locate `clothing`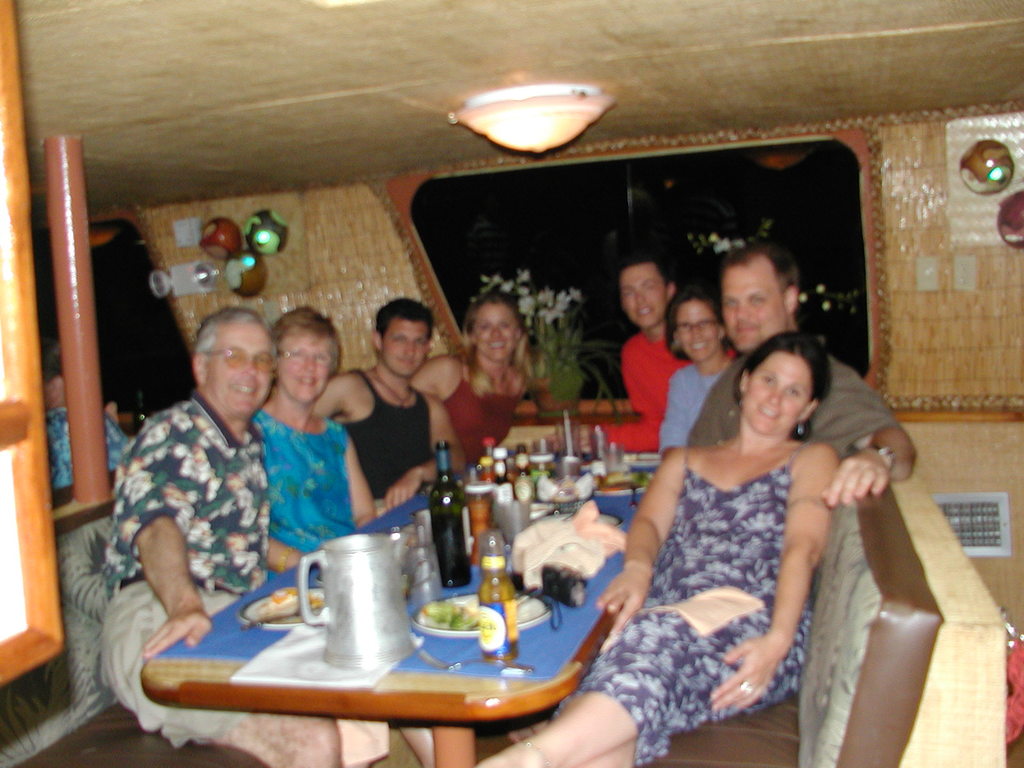
bbox=[445, 362, 524, 467]
